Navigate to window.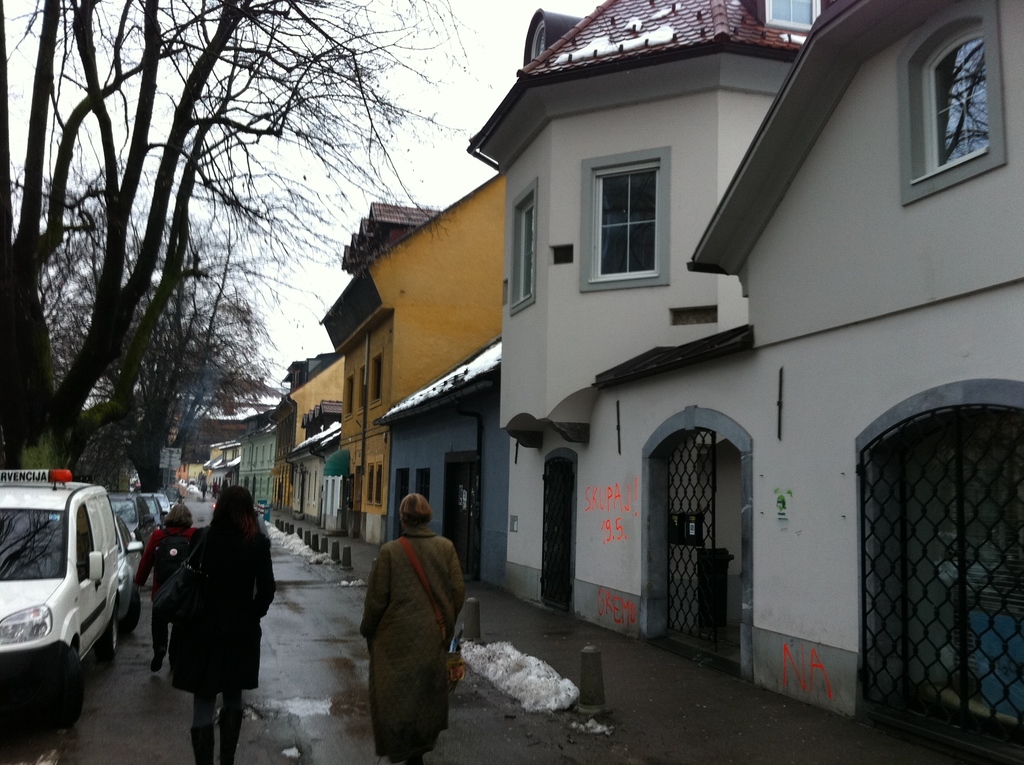
Navigation target: left=511, top=181, right=536, bottom=314.
